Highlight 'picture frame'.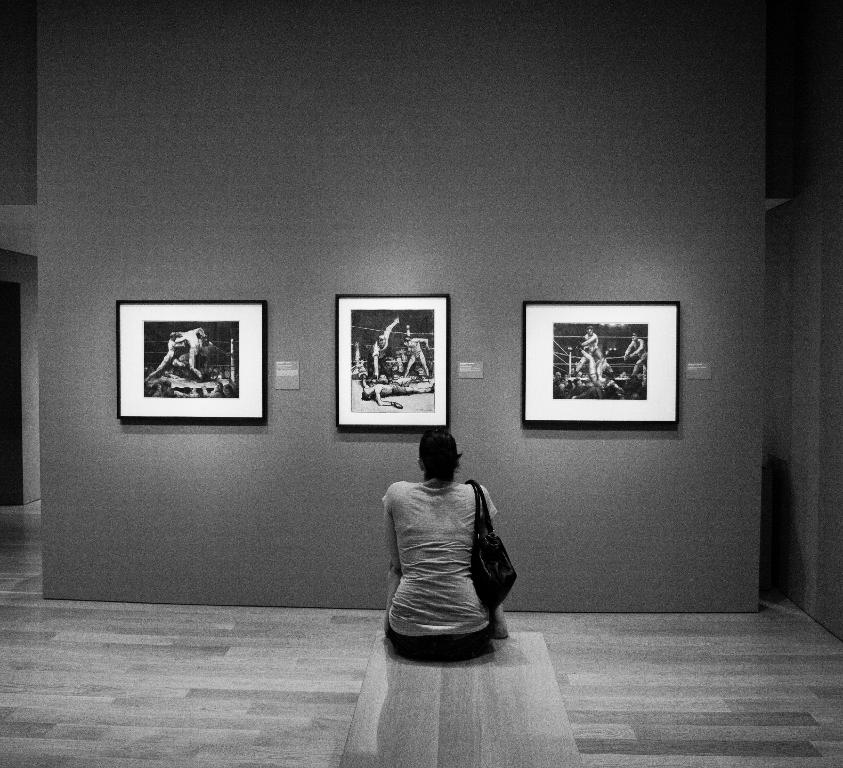
Highlighted region: l=104, t=294, r=273, b=444.
